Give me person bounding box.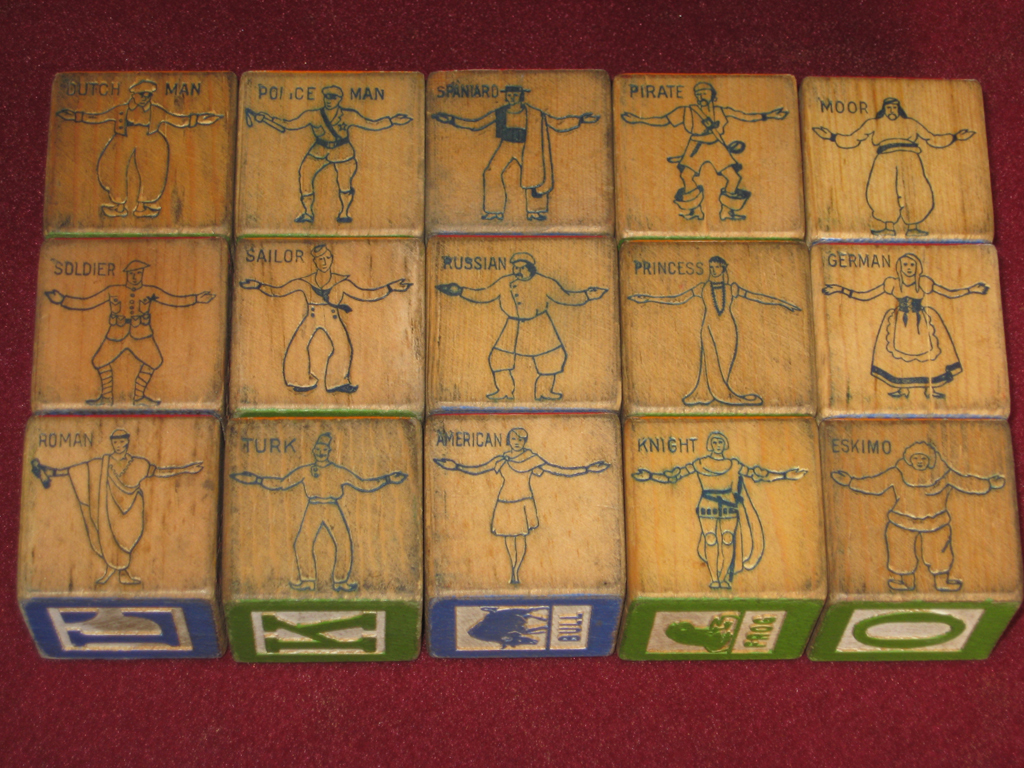
[left=629, top=84, right=789, bottom=217].
